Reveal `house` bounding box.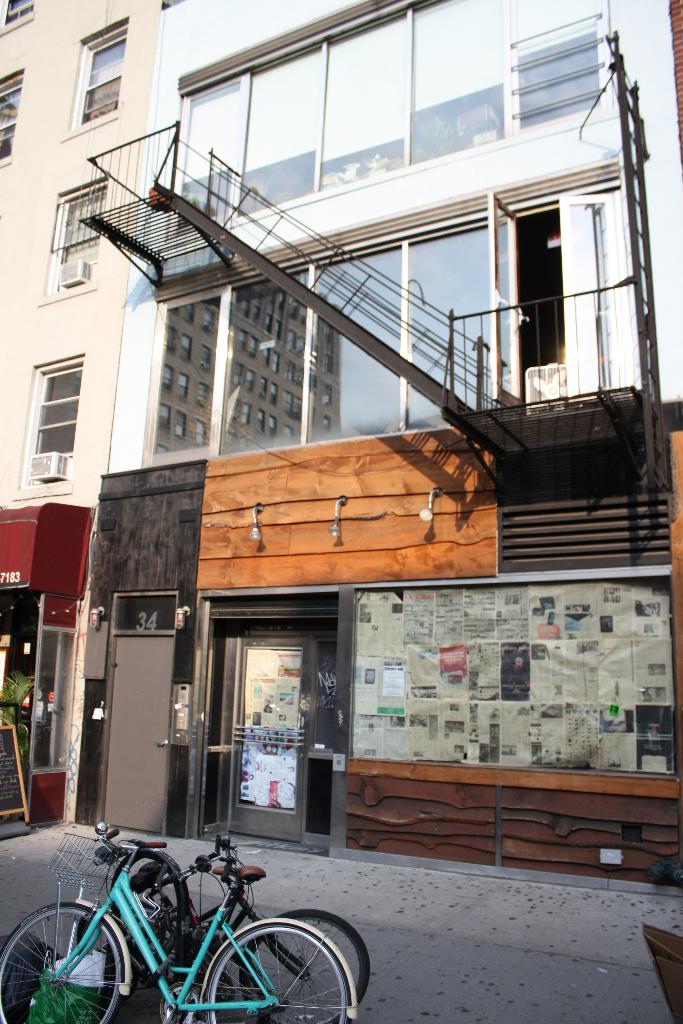
Revealed: bbox=(1, 0, 152, 799).
